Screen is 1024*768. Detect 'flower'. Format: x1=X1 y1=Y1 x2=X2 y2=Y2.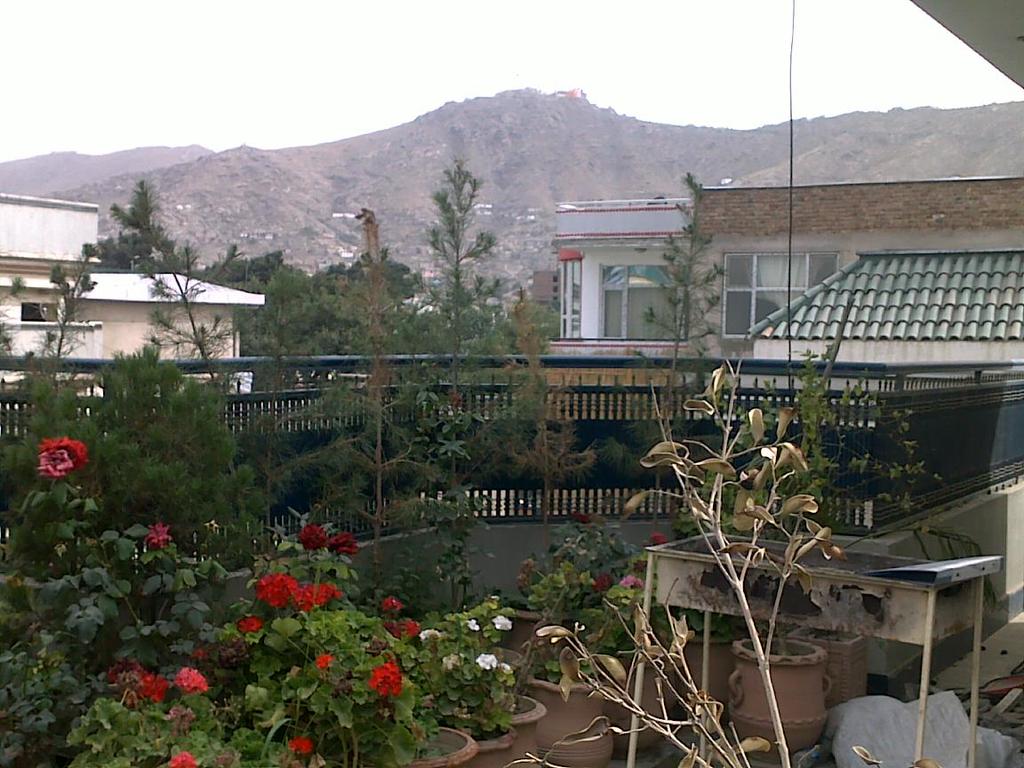
x1=179 y1=666 x2=212 y2=698.
